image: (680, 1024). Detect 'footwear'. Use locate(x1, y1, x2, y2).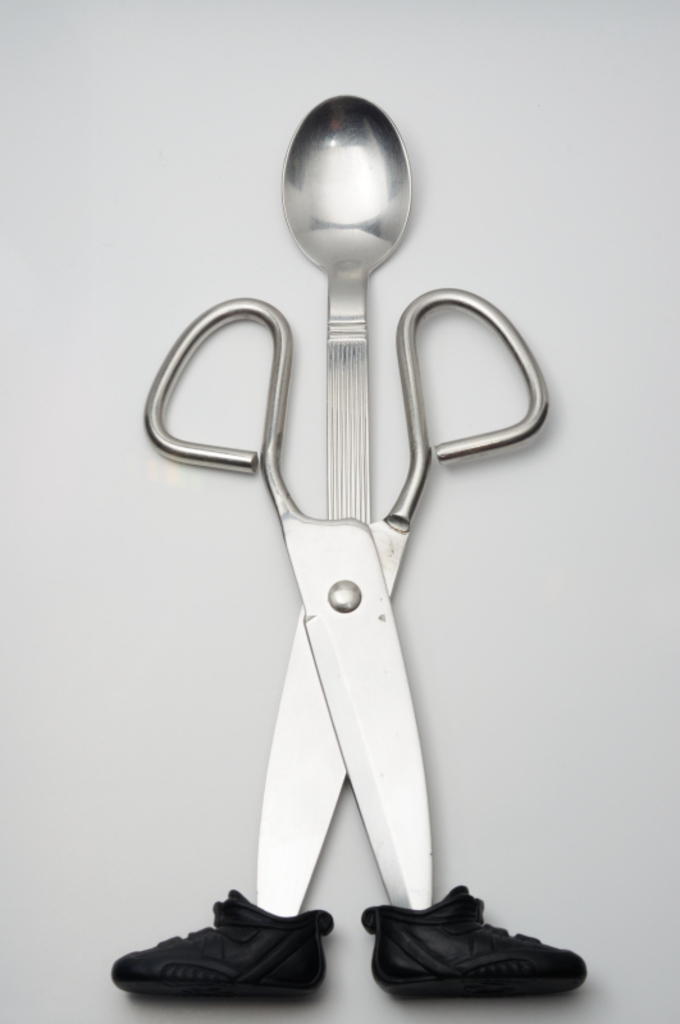
locate(113, 884, 347, 1009).
